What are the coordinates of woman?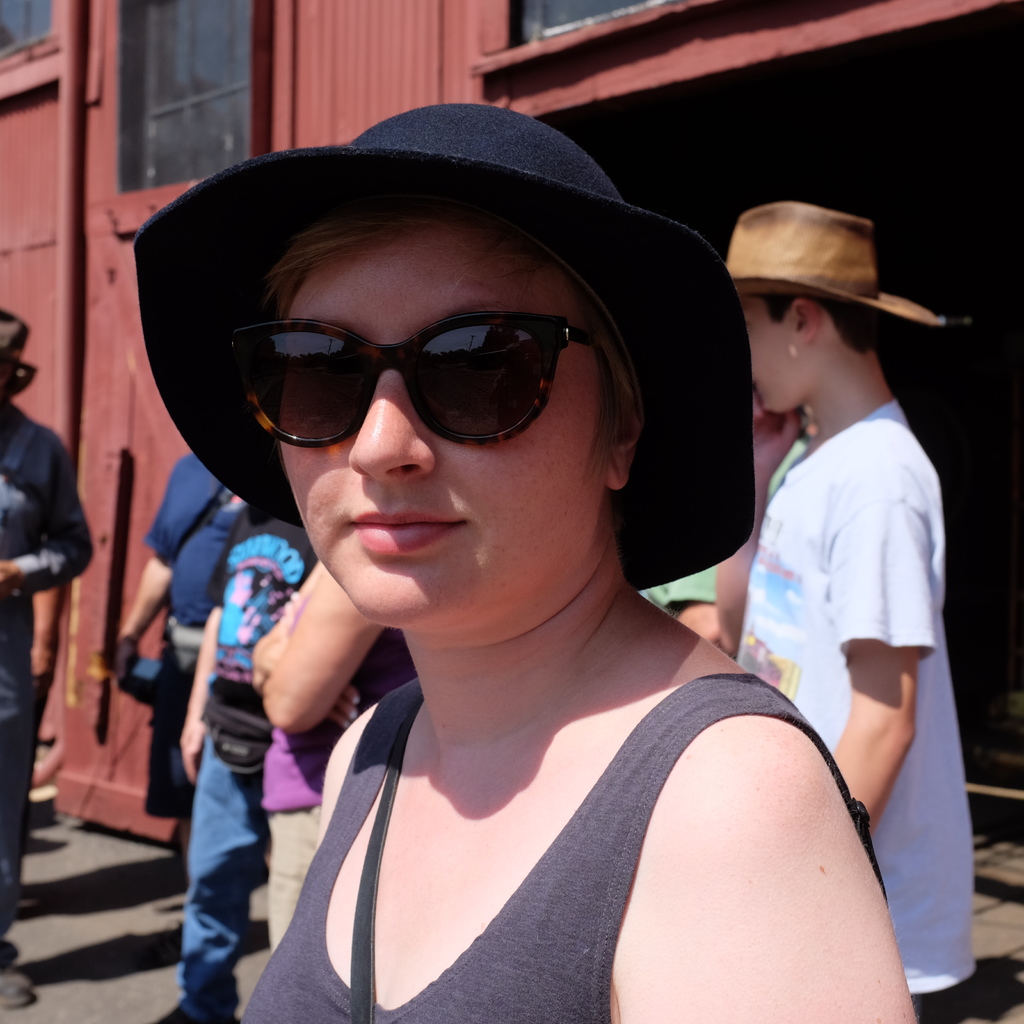
box(109, 79, 884, 1014).
